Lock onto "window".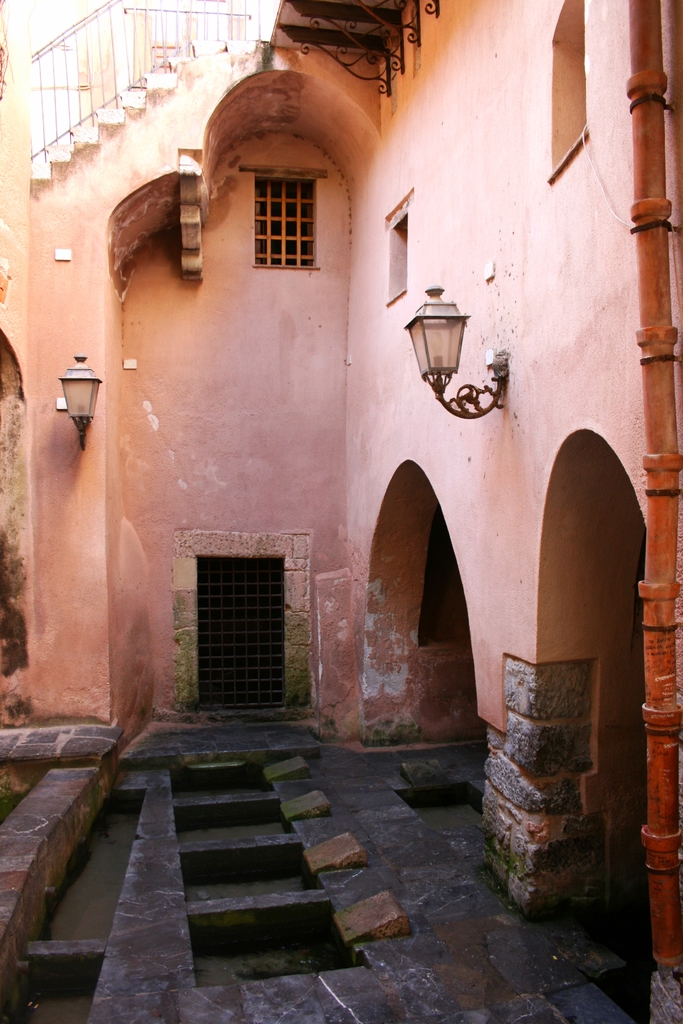
Locked: [253,173,324,268].
